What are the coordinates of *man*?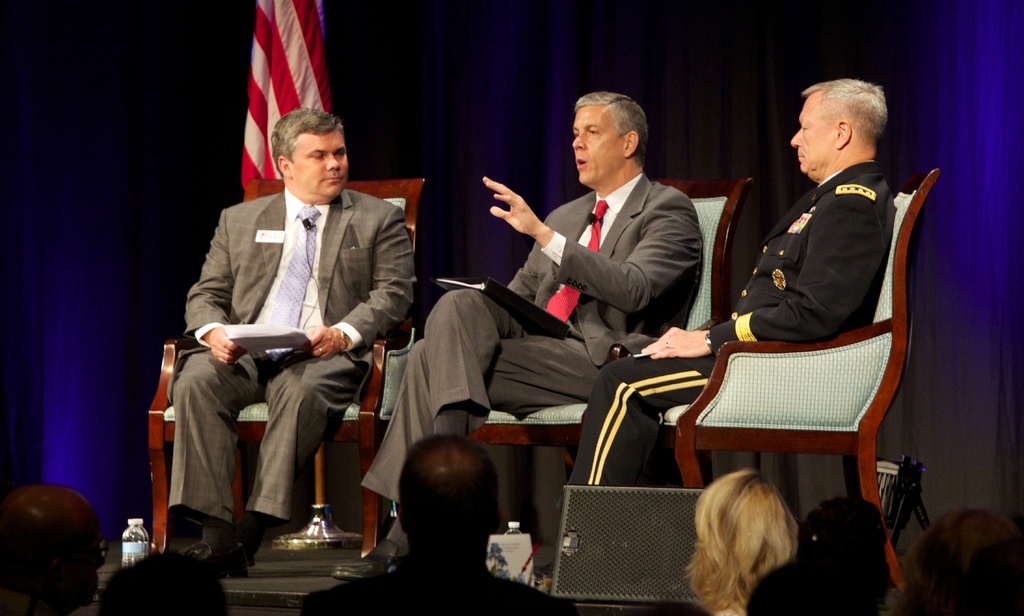
[x1=0, y1=480, x2=108, y2=615].
